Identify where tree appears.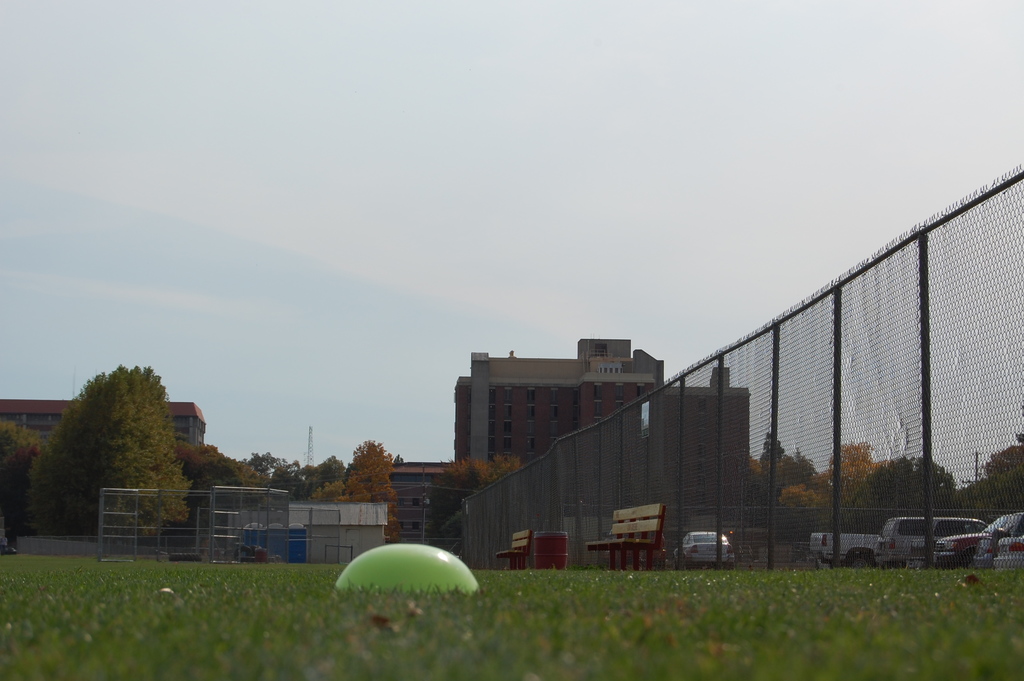
Appears at x1=444 y1=458 x2=522 y2=496.
